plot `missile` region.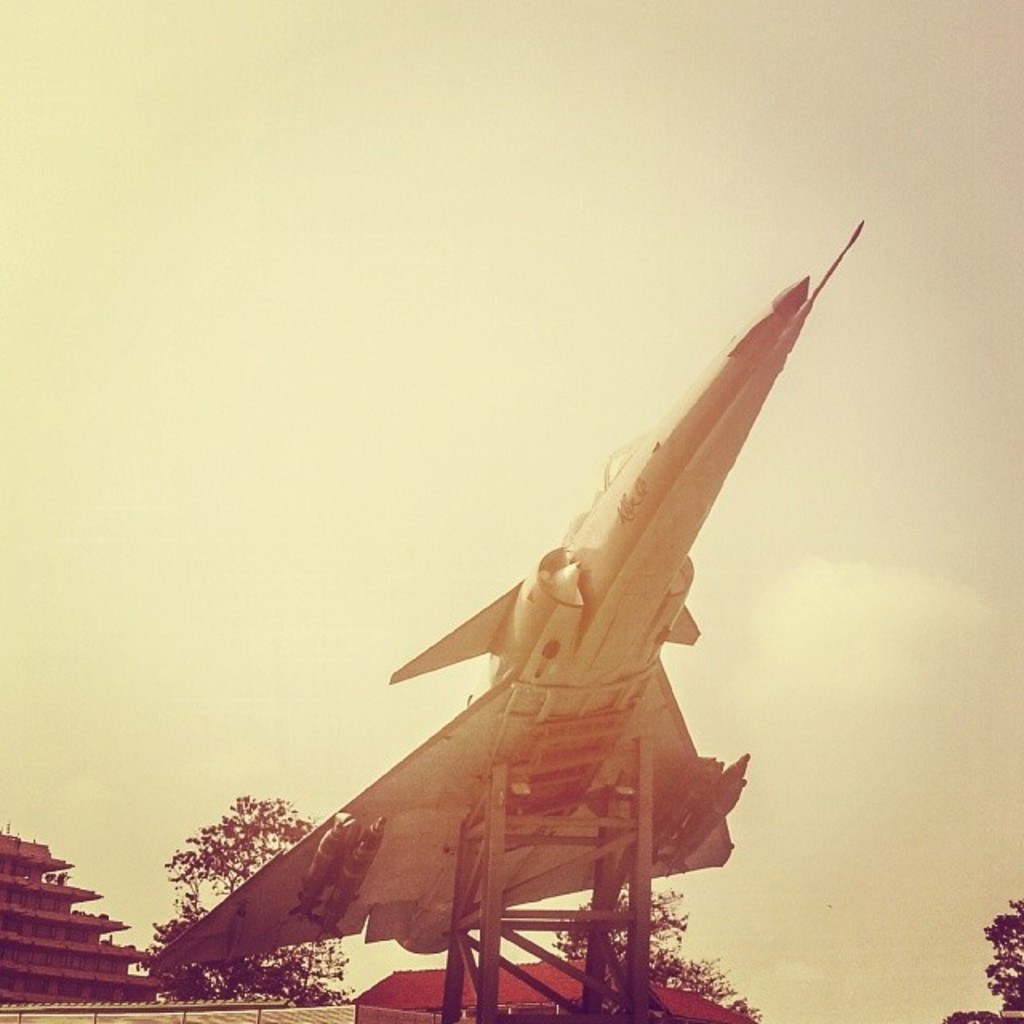
Plotted at <region>168, 158, 934, 995</region>.
